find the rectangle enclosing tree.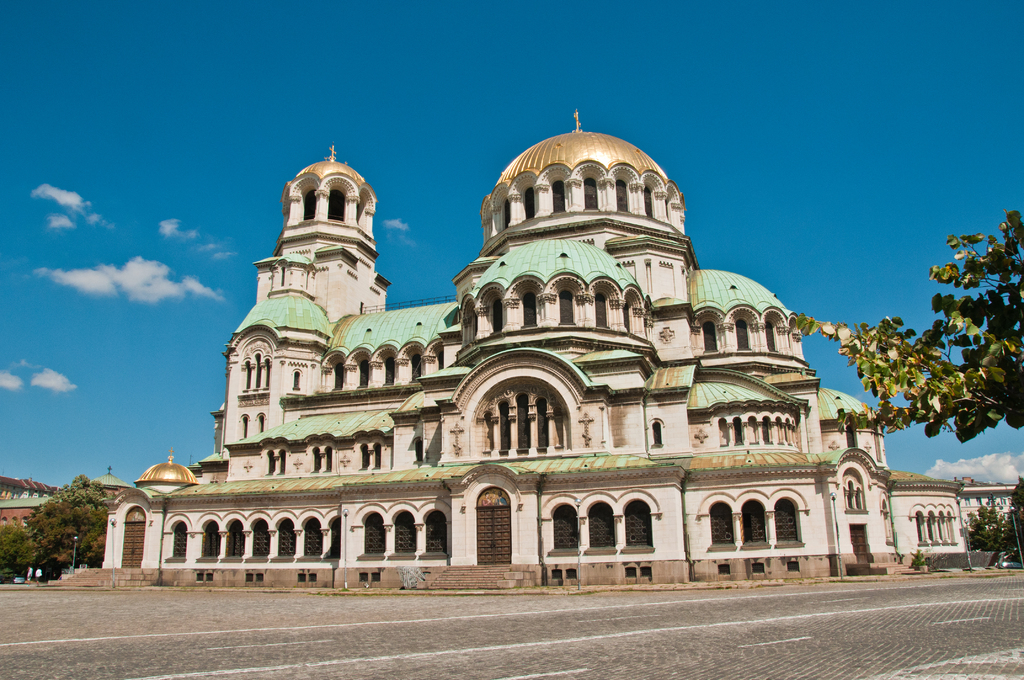
961 503 1007 549.
